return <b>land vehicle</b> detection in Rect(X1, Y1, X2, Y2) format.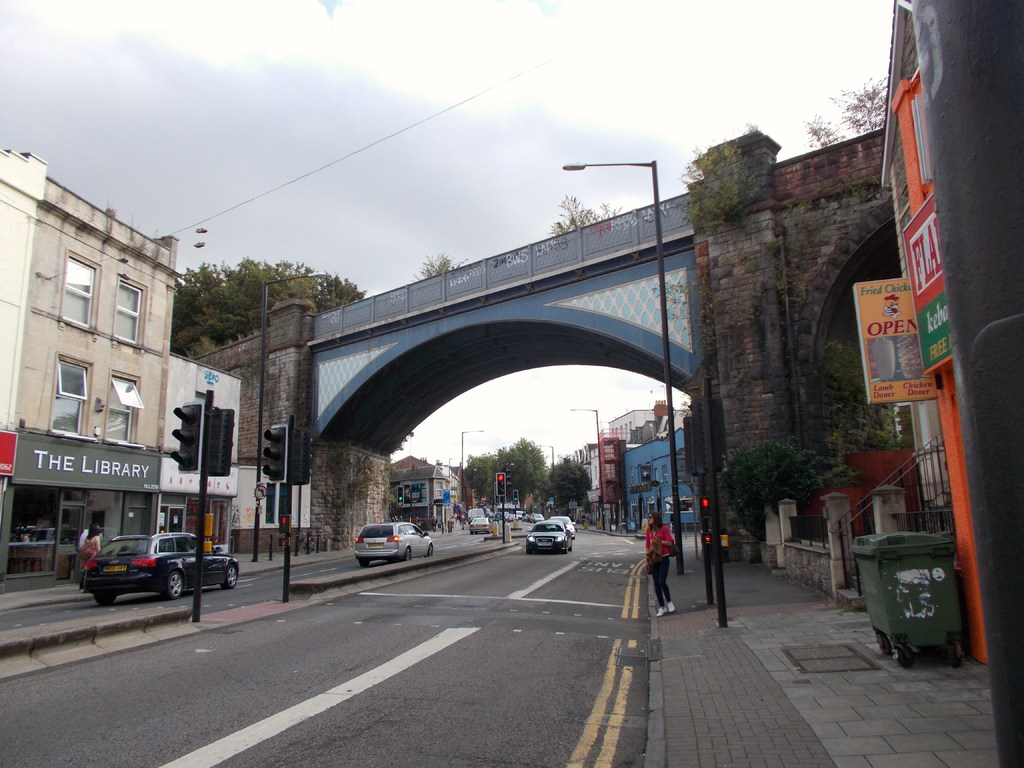
Rect(356, 524, 431, 565).
